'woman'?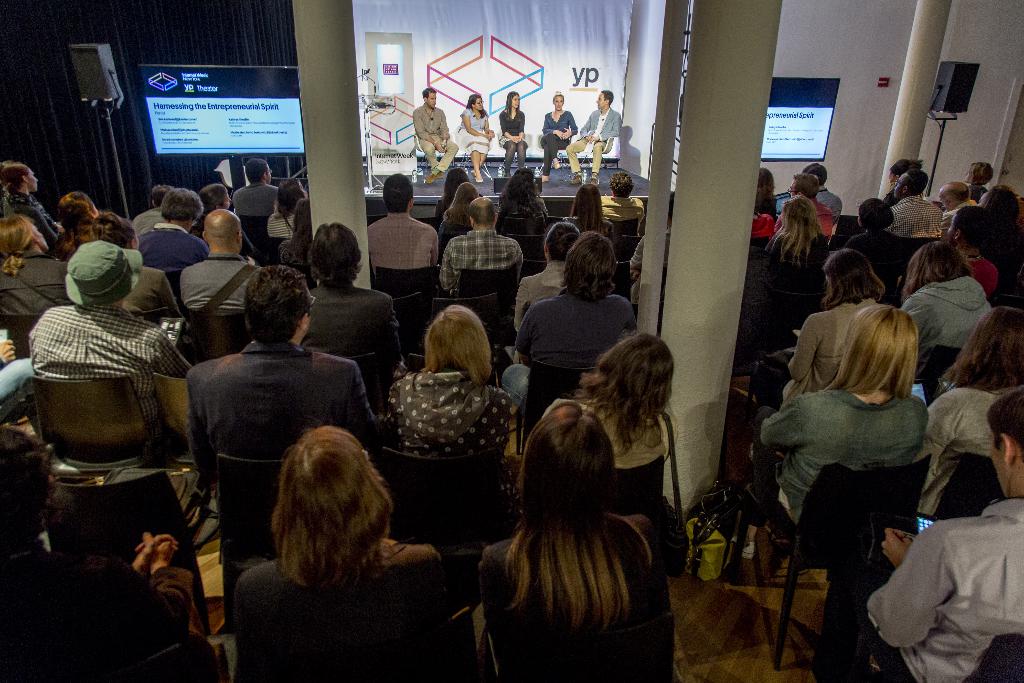
(left=911, top=304, right=1023, bottom=514)
